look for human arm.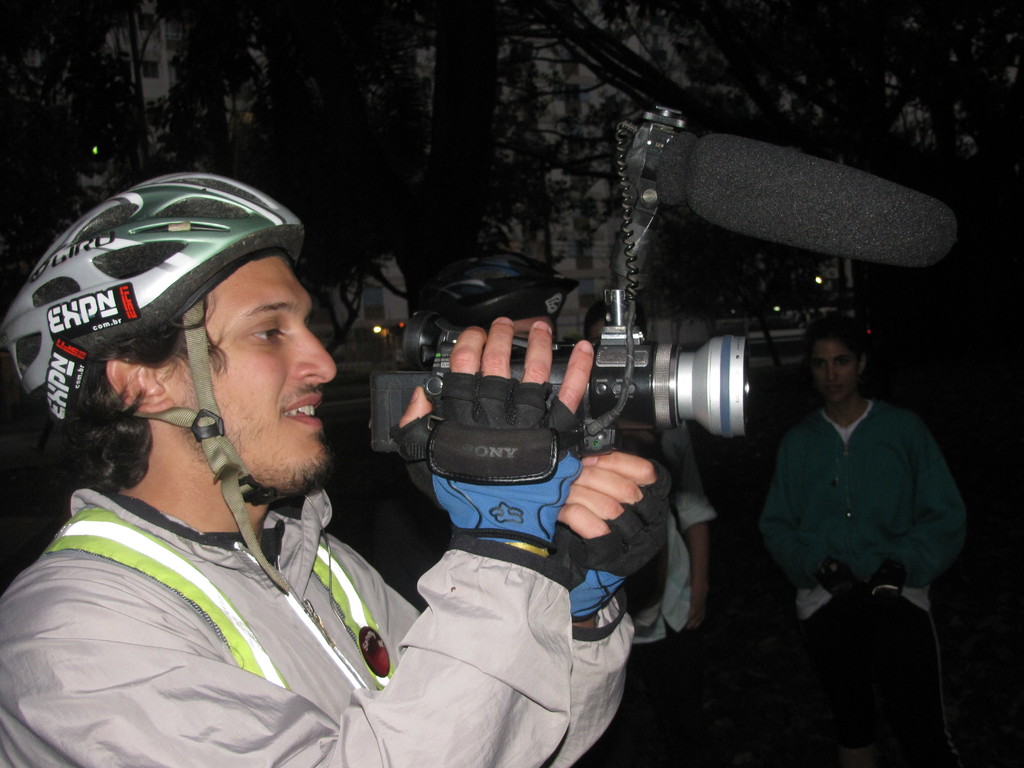
Found: l=862, t=420, r=969, b=616.
